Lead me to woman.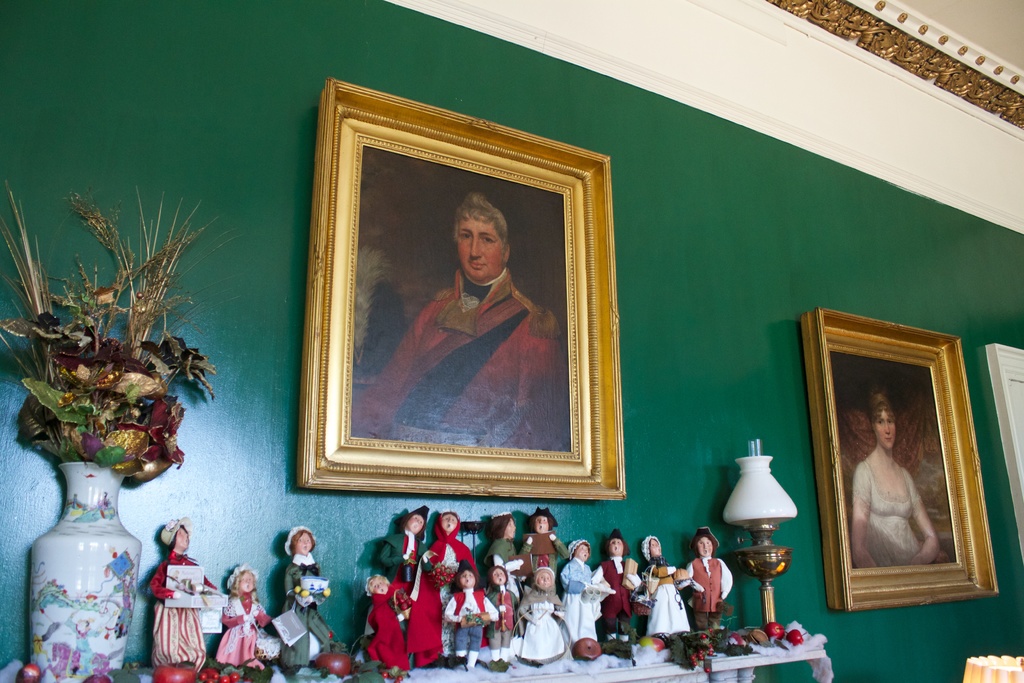
Lead to <box>486,509,533,604</box>.
